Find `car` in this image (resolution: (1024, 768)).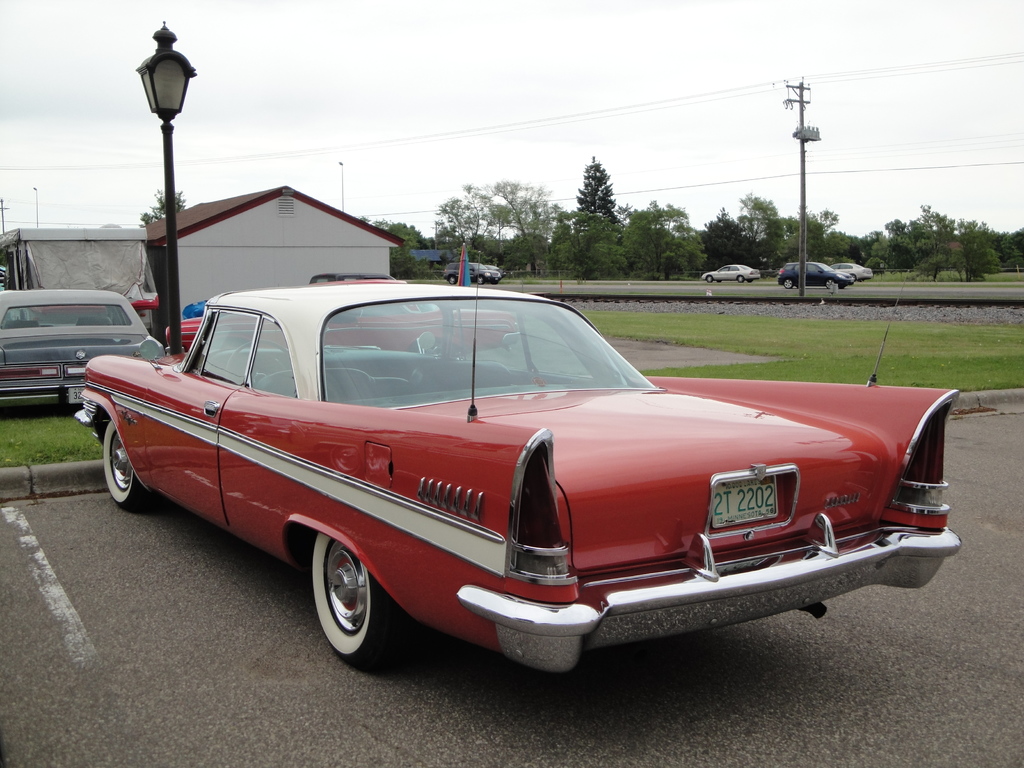
778,266,854,290.
